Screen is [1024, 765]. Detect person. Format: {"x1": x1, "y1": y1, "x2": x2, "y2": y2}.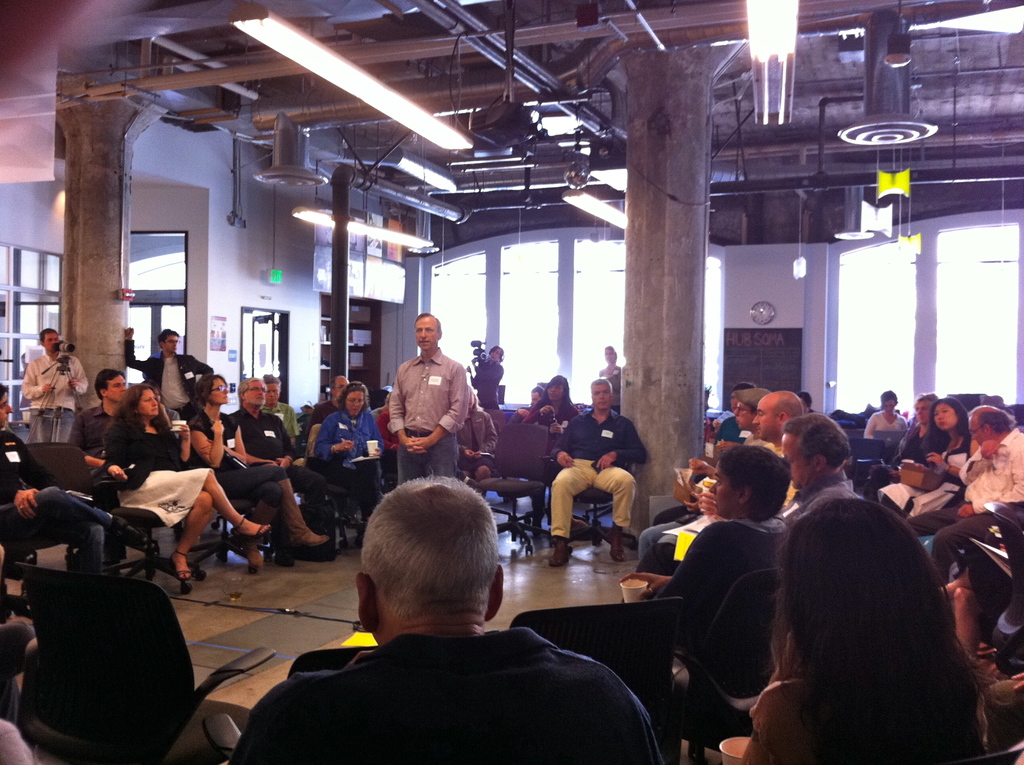
{"x1": 926, "y1": 402, "x2": 1023, "y2": 586}.
